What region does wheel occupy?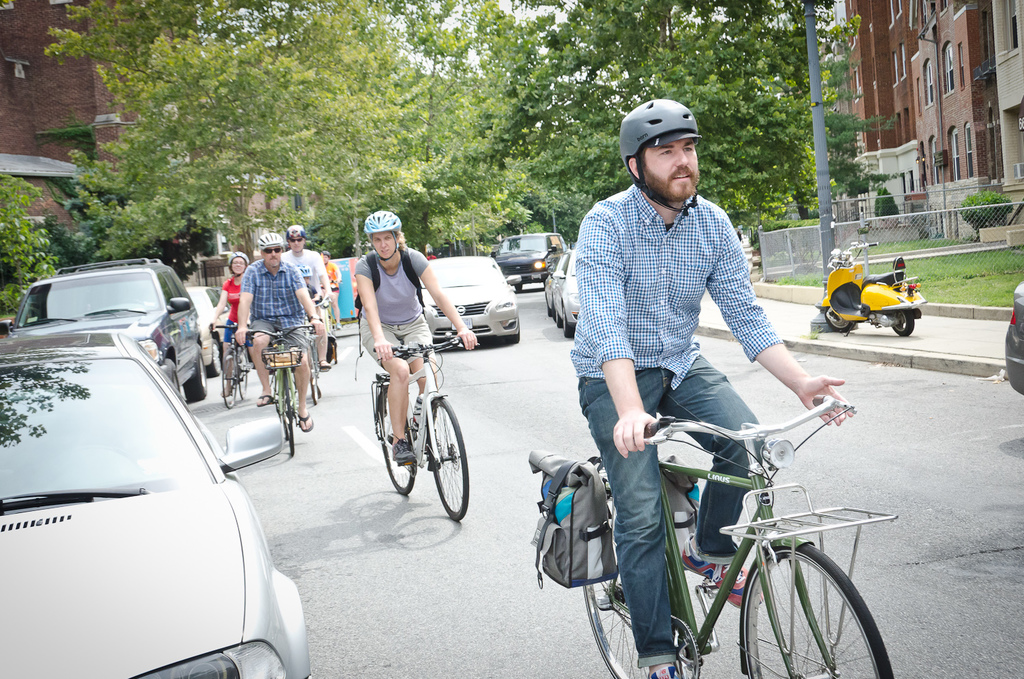
box=[325, 339, 335, 363].
